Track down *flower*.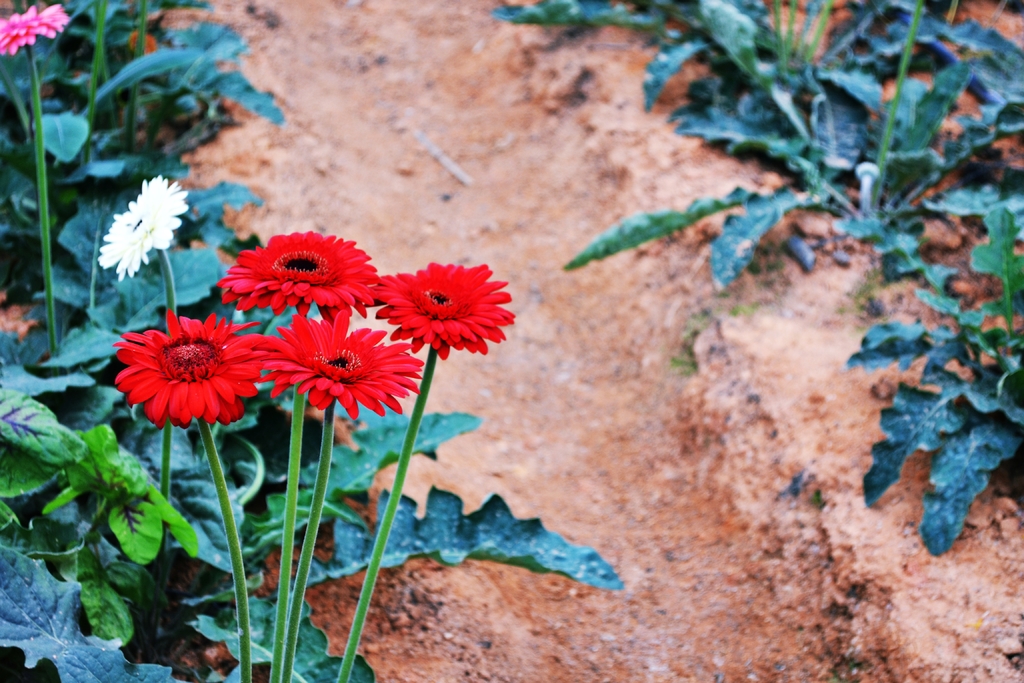
Tracked to select_region(266, 308, 434, 428).
